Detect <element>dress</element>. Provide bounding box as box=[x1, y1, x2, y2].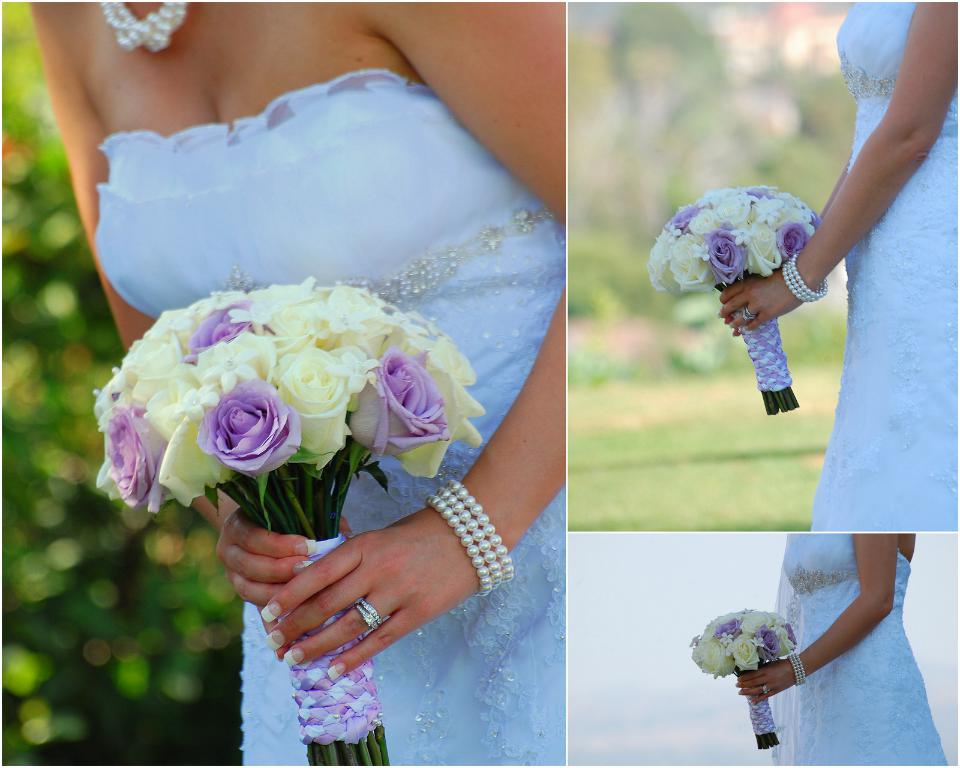
box=[811, 1, 958, 533].
